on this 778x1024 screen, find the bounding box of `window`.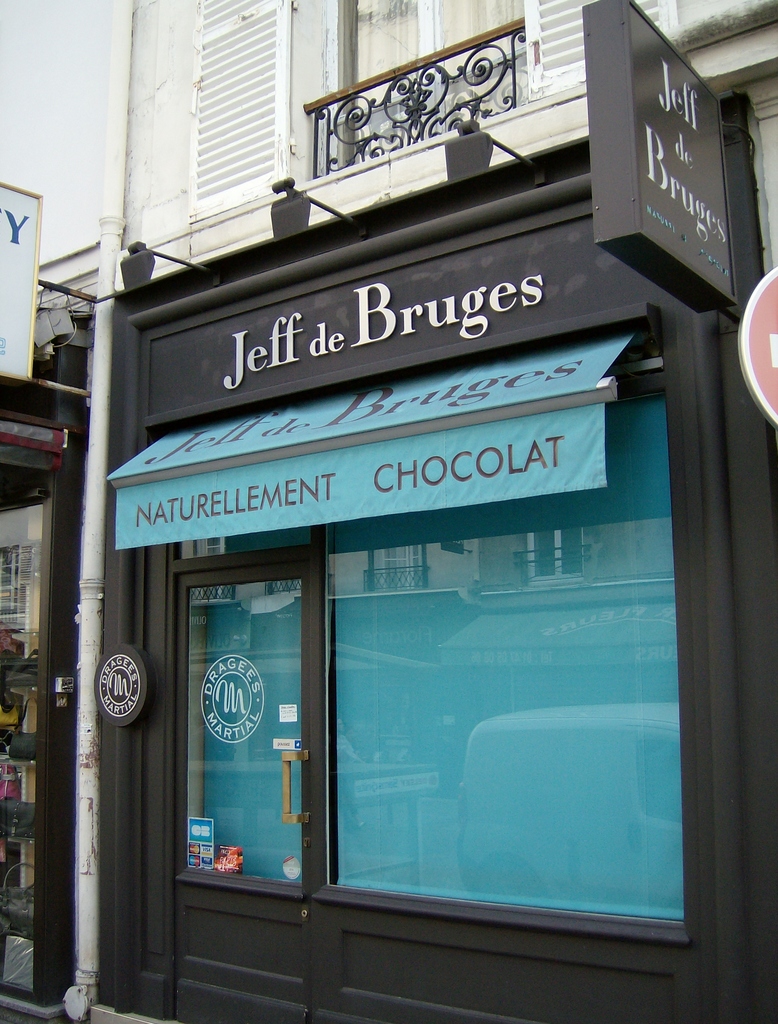
Bounding box: x1=186, y1=0, x2=678, y2=230.
